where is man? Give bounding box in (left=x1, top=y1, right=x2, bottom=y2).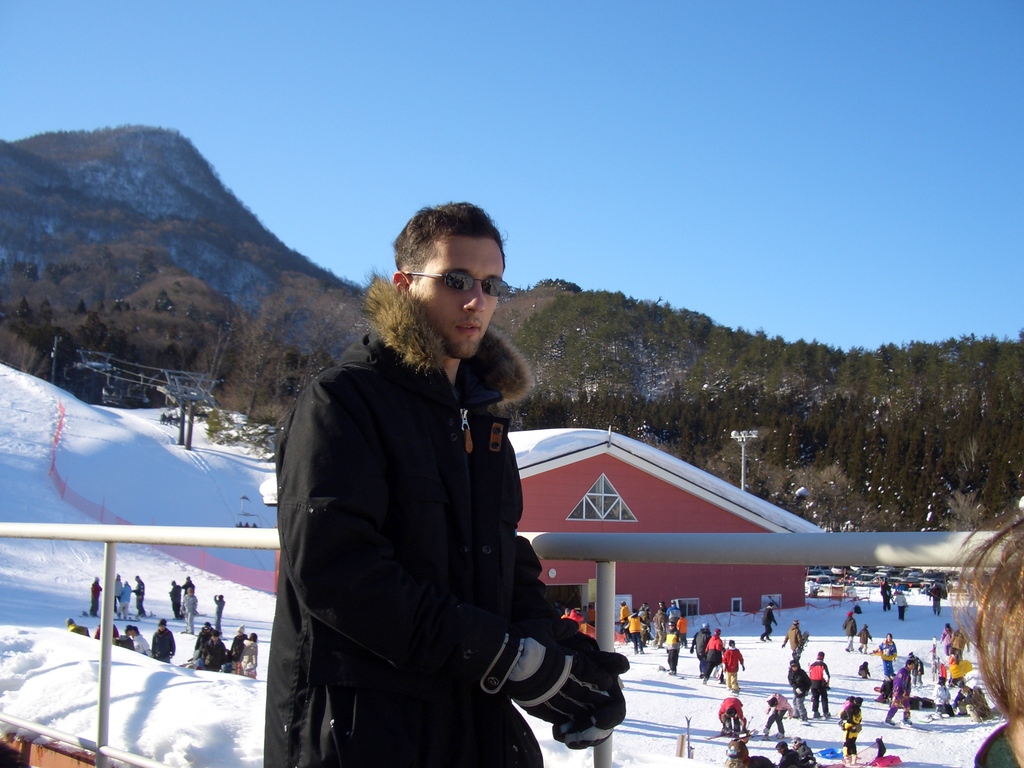
(left=278, top=216, right=595, bottom=767).
